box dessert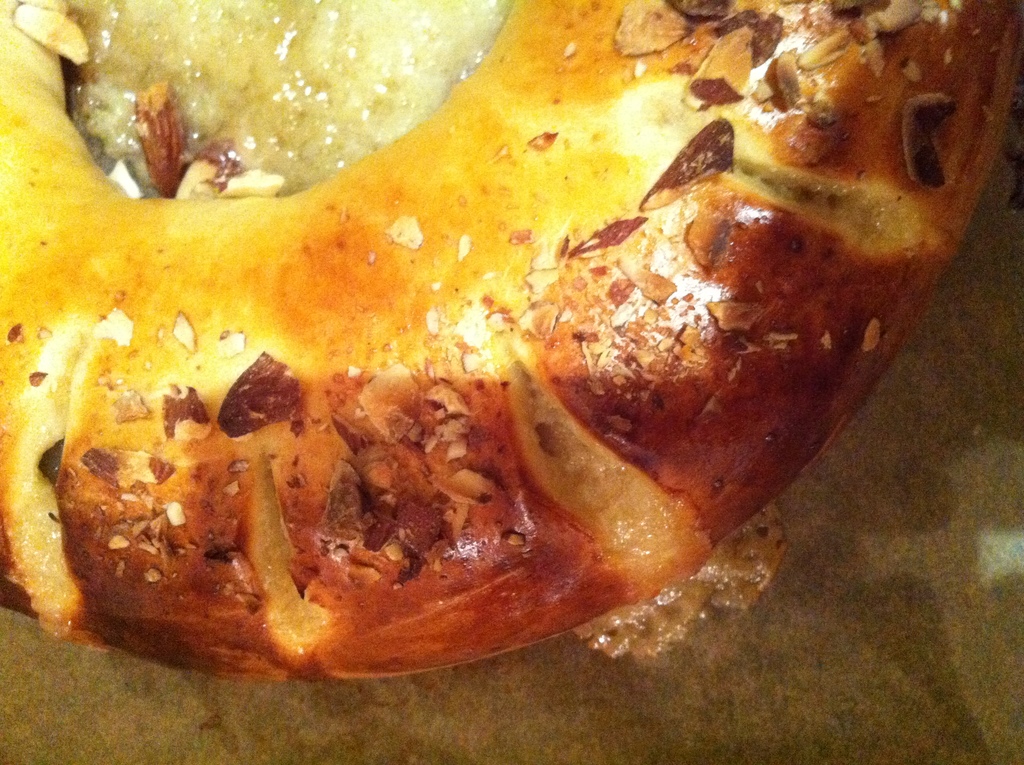
(x1=0, y1=7, x2=1007, y2=670)
